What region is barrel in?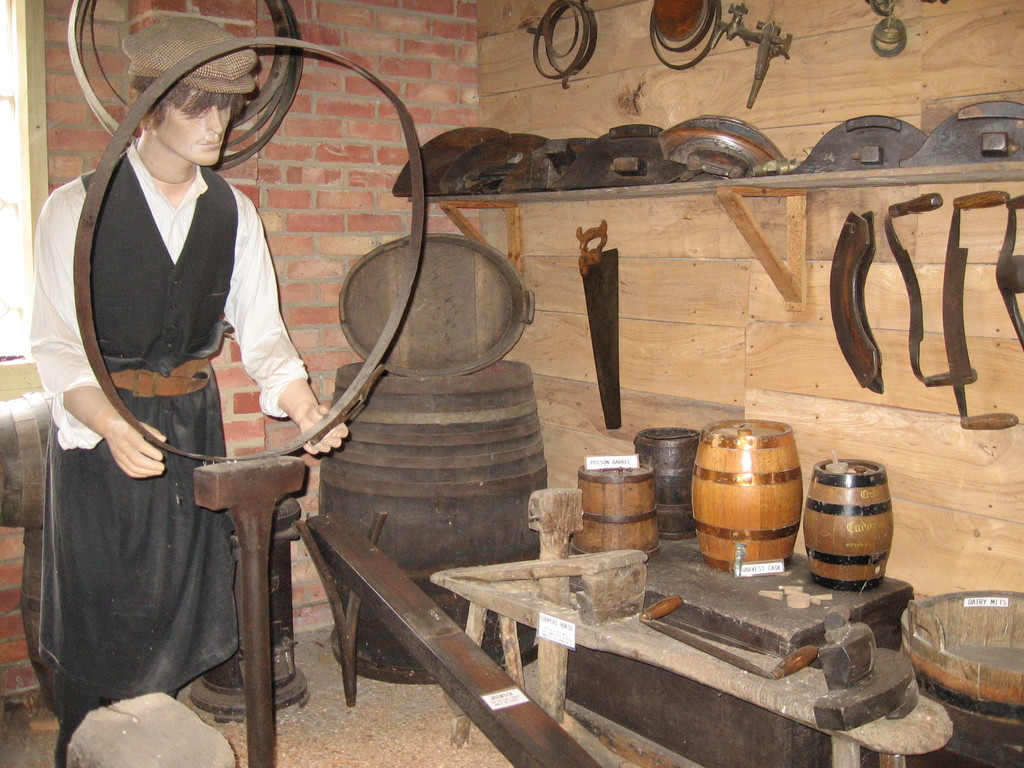
[x1=638, y1=426, x2=699, y2=542].
